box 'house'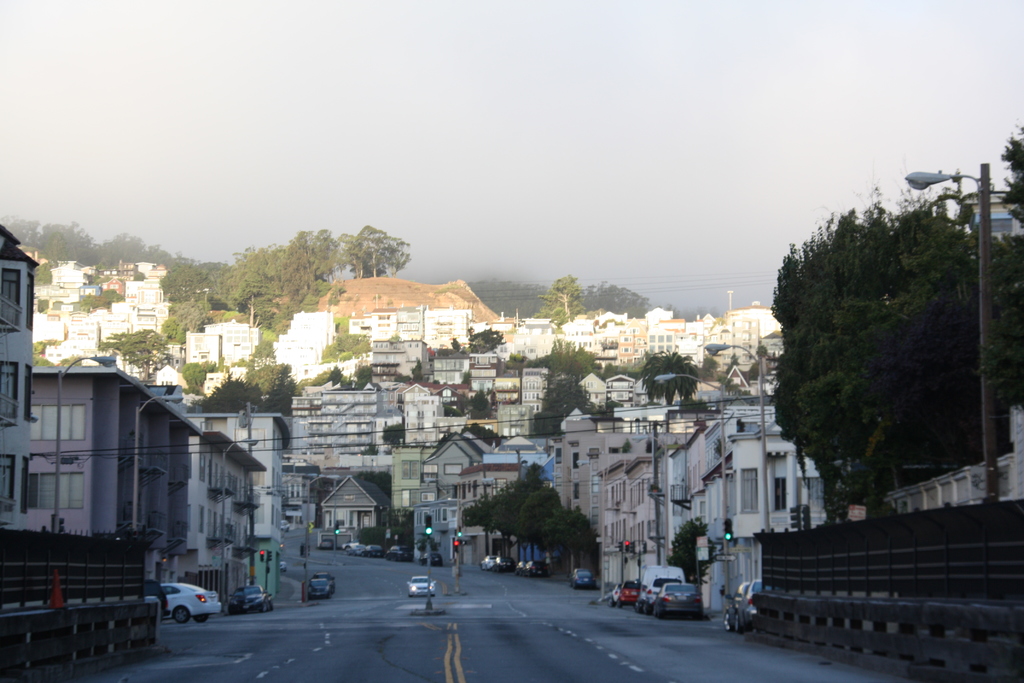
157/306/167/331
